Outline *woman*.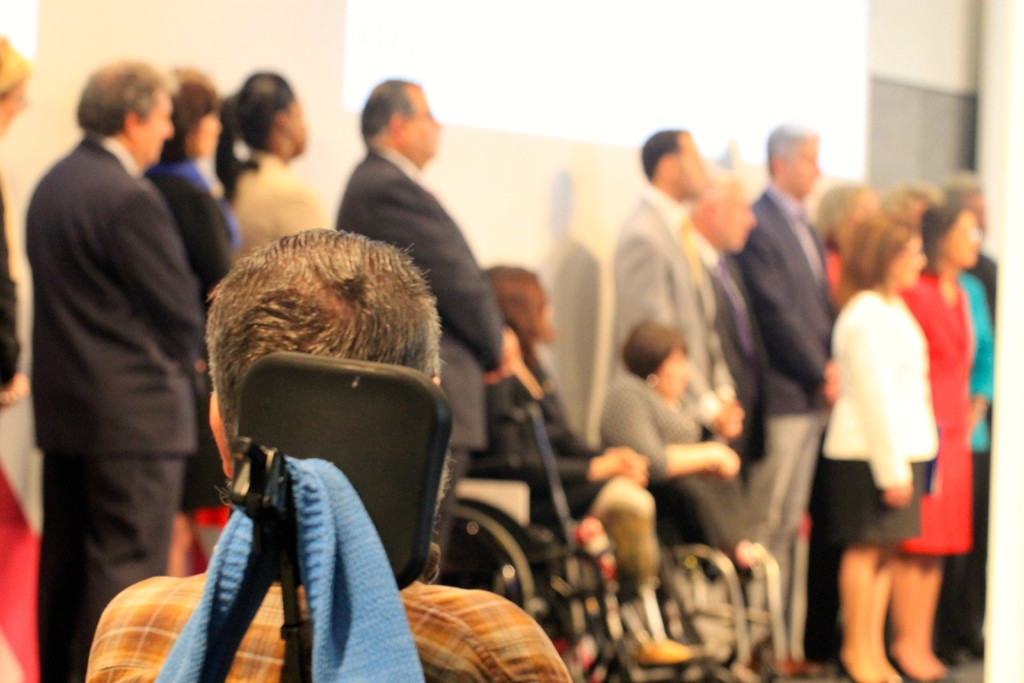
Outline: rect(0, 32, 33, 416).
